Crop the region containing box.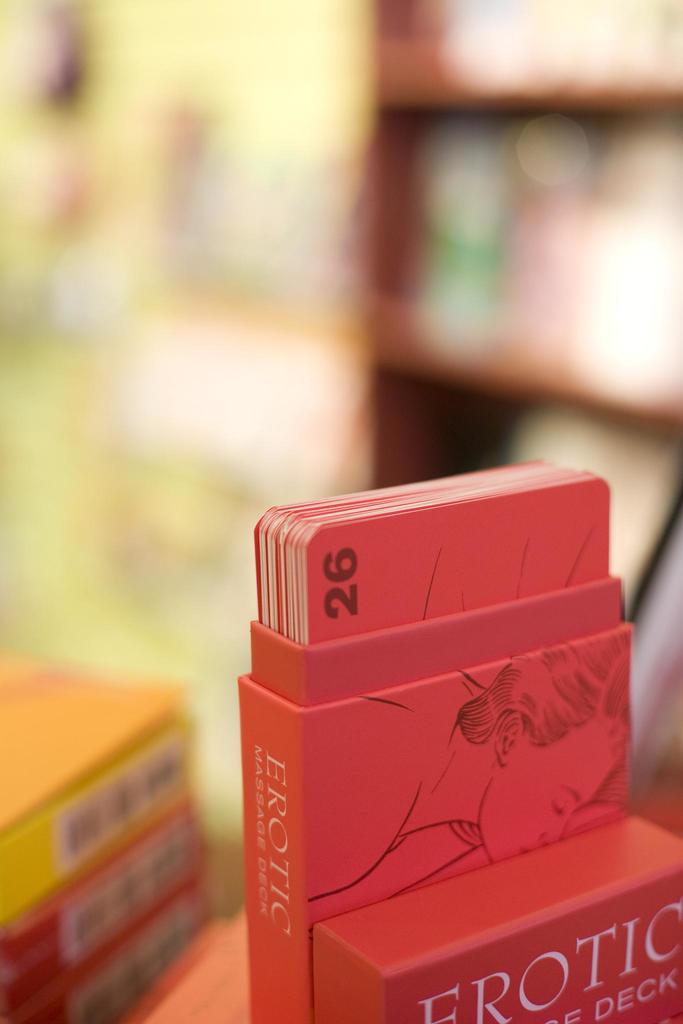
Crop region: crop(313, 816, 682, 1023).
